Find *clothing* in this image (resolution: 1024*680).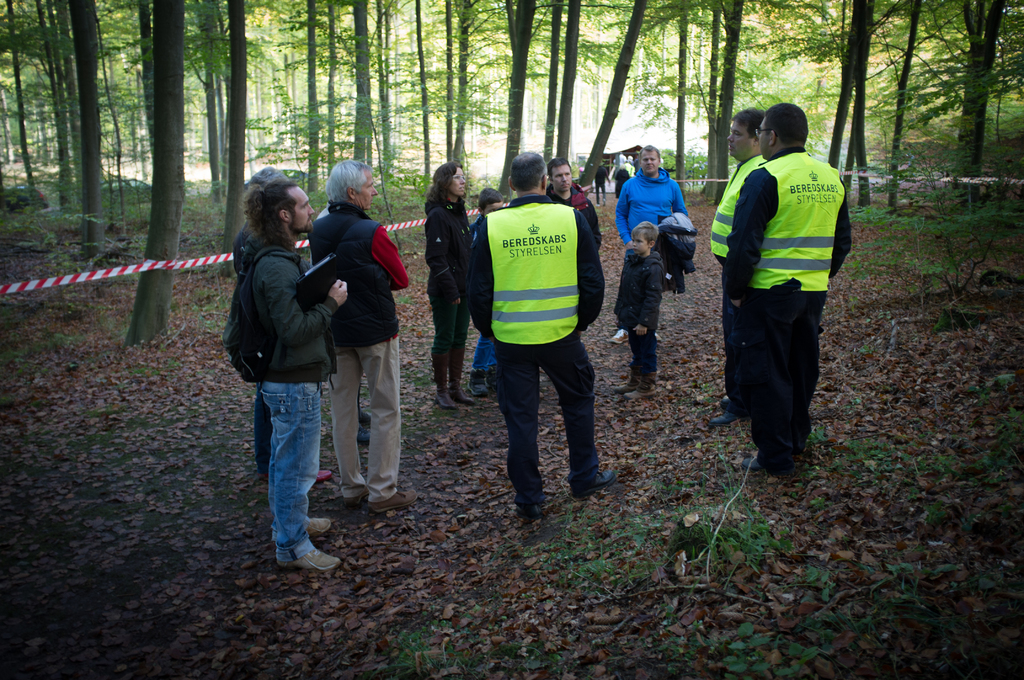
612 253 665 379.
